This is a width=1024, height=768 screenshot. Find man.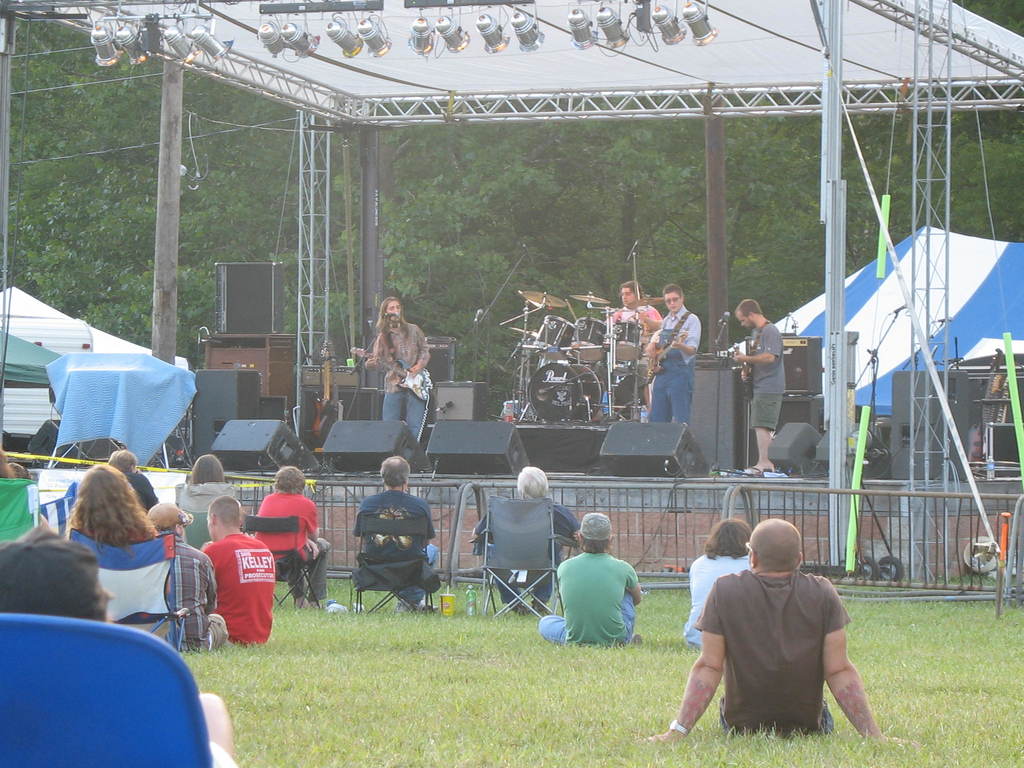
Bounding box: <box>723,292,781,480</box>.
